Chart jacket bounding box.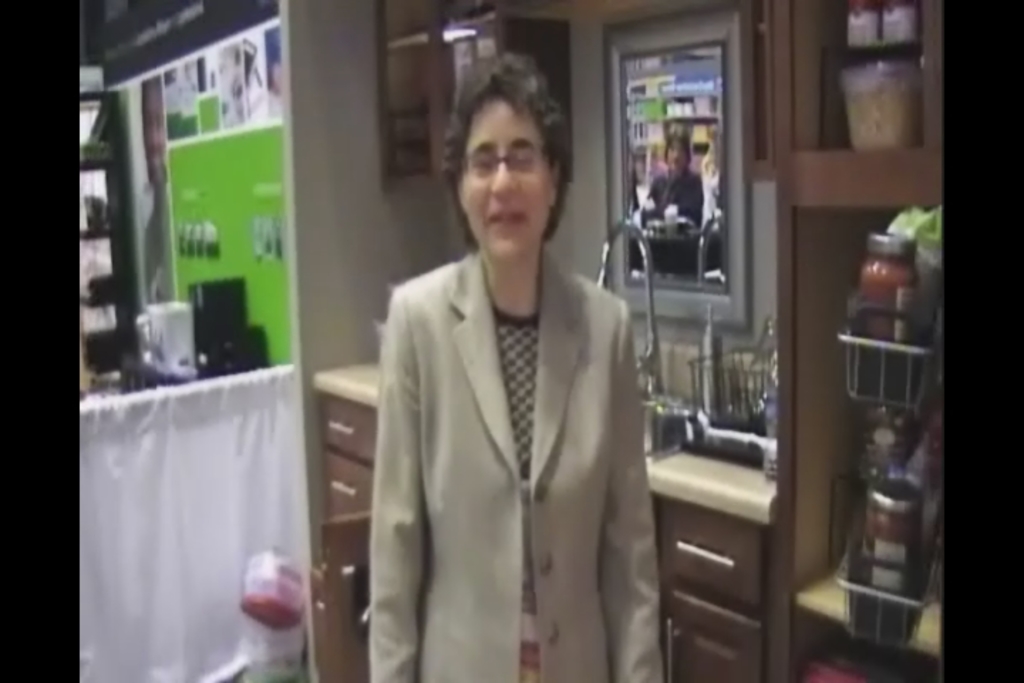
Charted: crop(370, 250, 668, 682).
